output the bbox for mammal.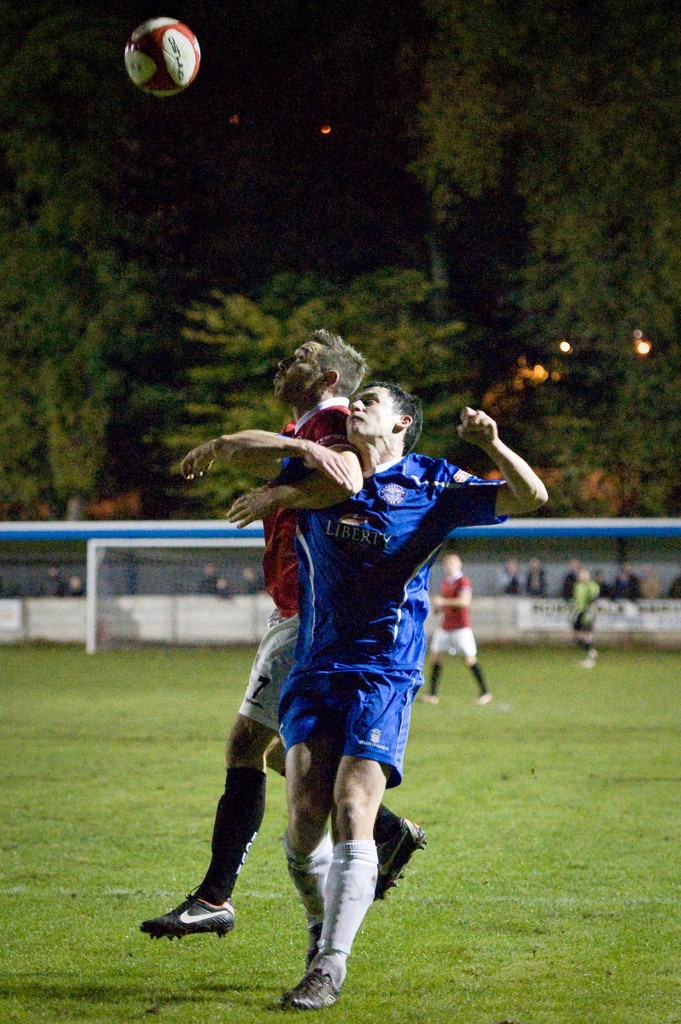
<bbox>426, 547, 497, 705</bbox>.
